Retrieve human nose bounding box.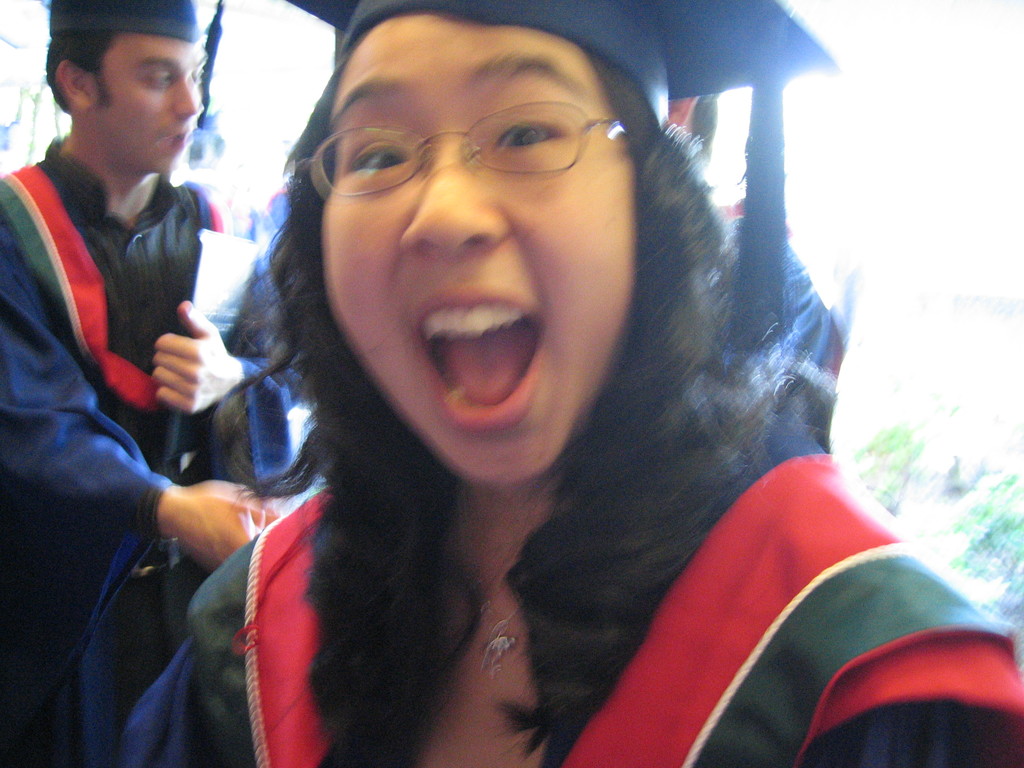
Bounding box: box(169, 71, 202, 120).
